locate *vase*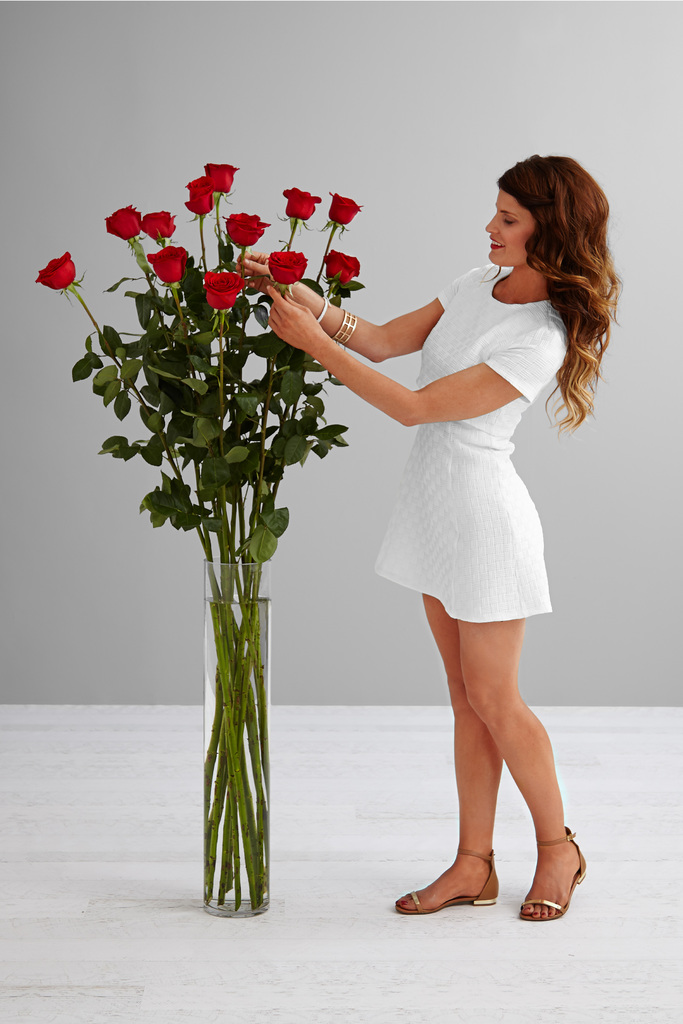
rect(201, 559, 271, 916)
